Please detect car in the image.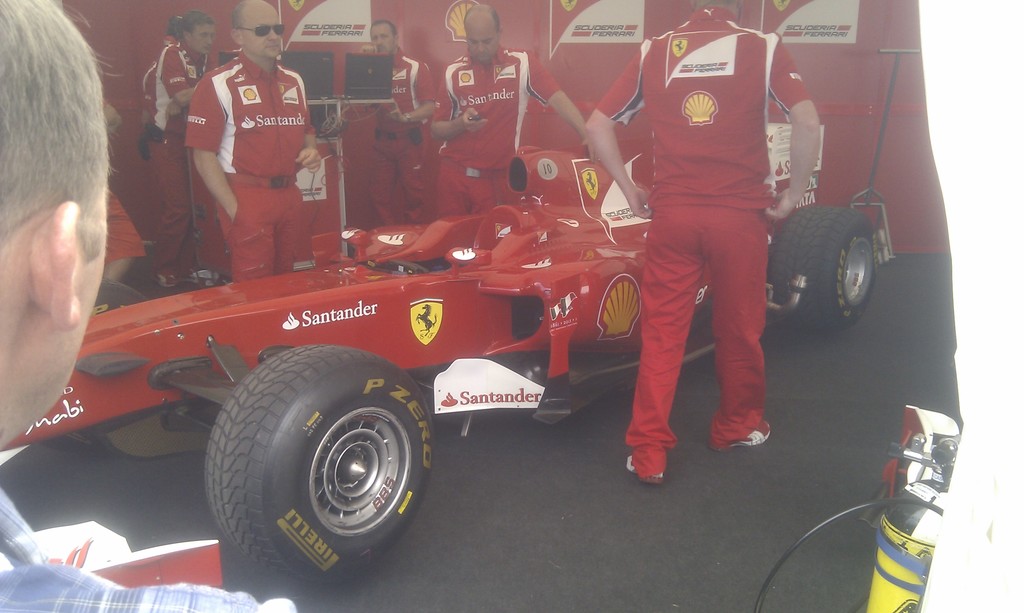
1,143,876,584.
